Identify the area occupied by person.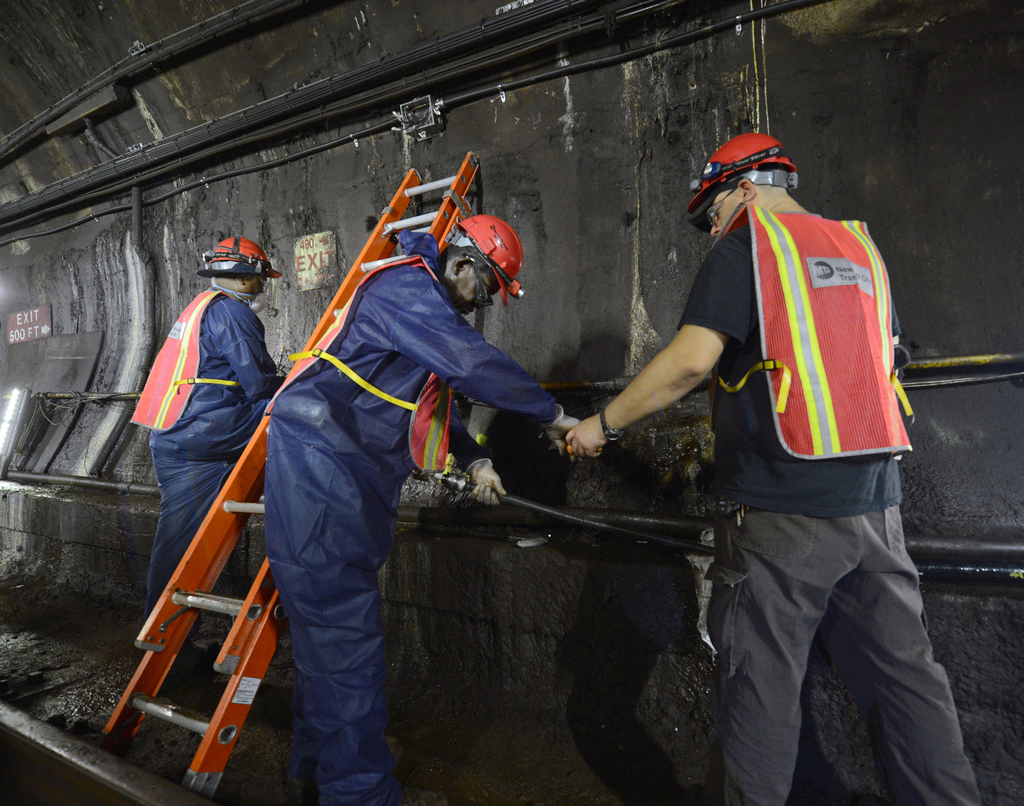
Area: BBox(259, 151, 511, 796).
